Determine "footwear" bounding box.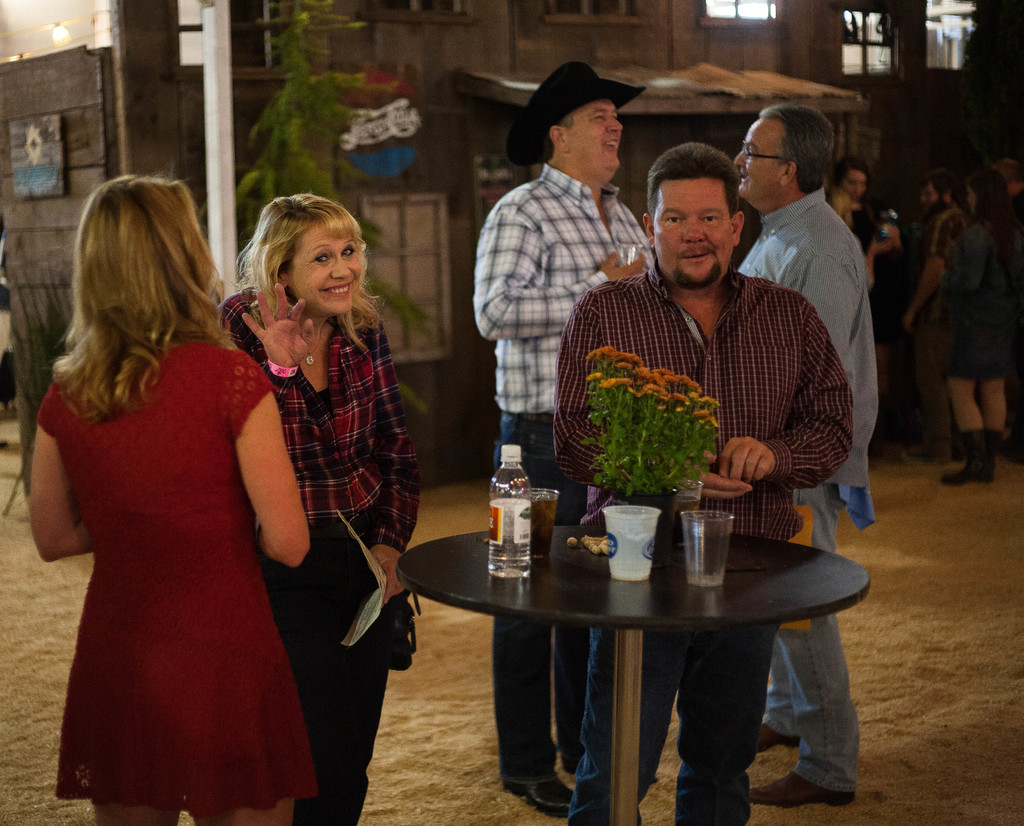
Determined: Rect(750, 720, 801, 755).
